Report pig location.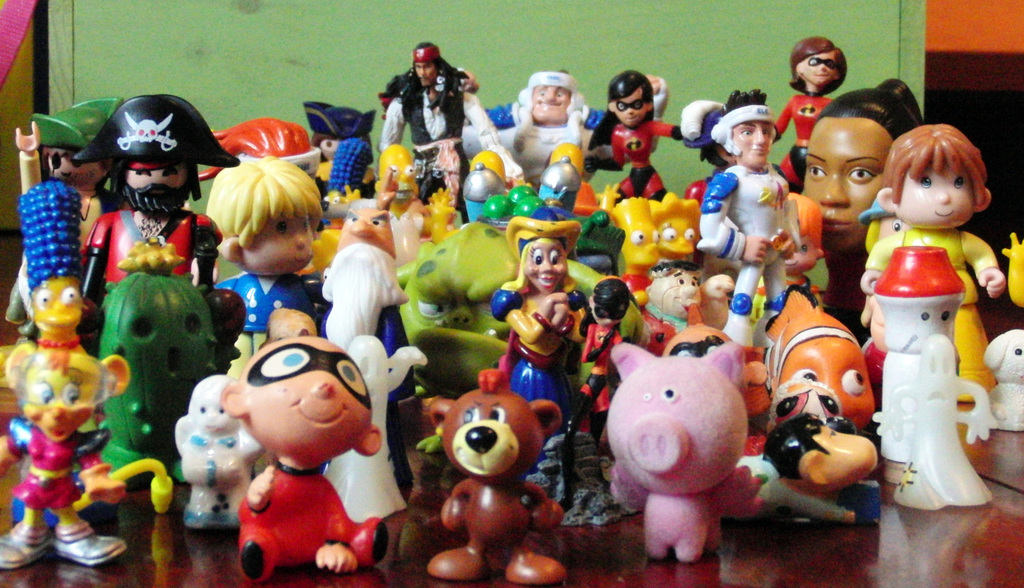
Report: (610,343,765,562).
